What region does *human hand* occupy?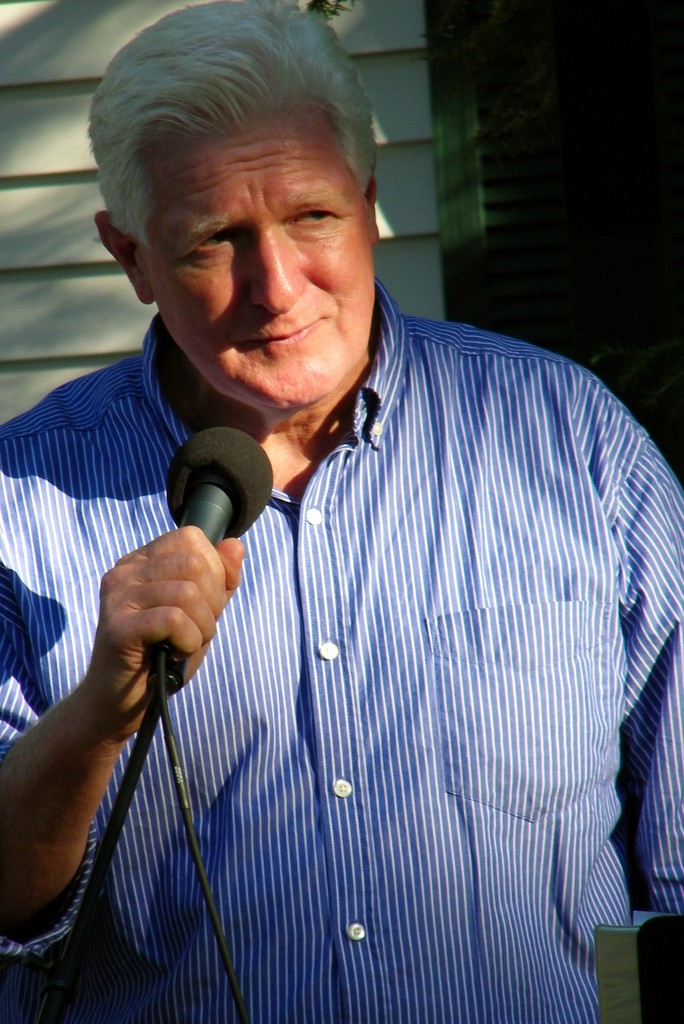
crop(68, 534, 255, 710).
